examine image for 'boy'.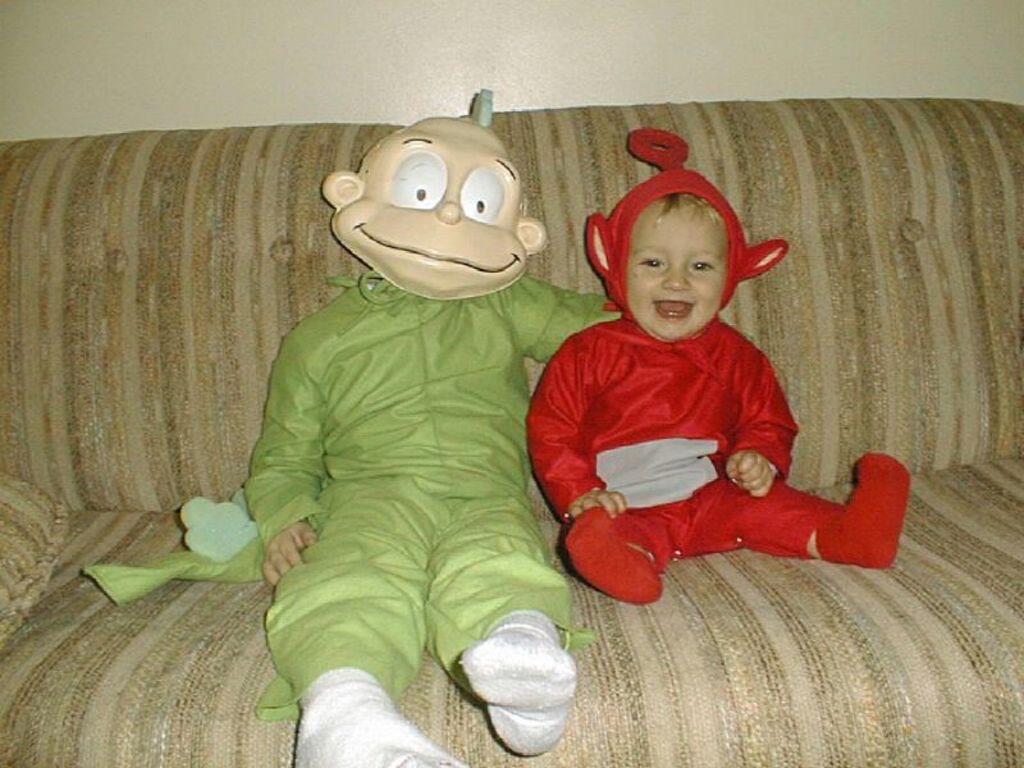
Examination result: 525:132:908:604.
